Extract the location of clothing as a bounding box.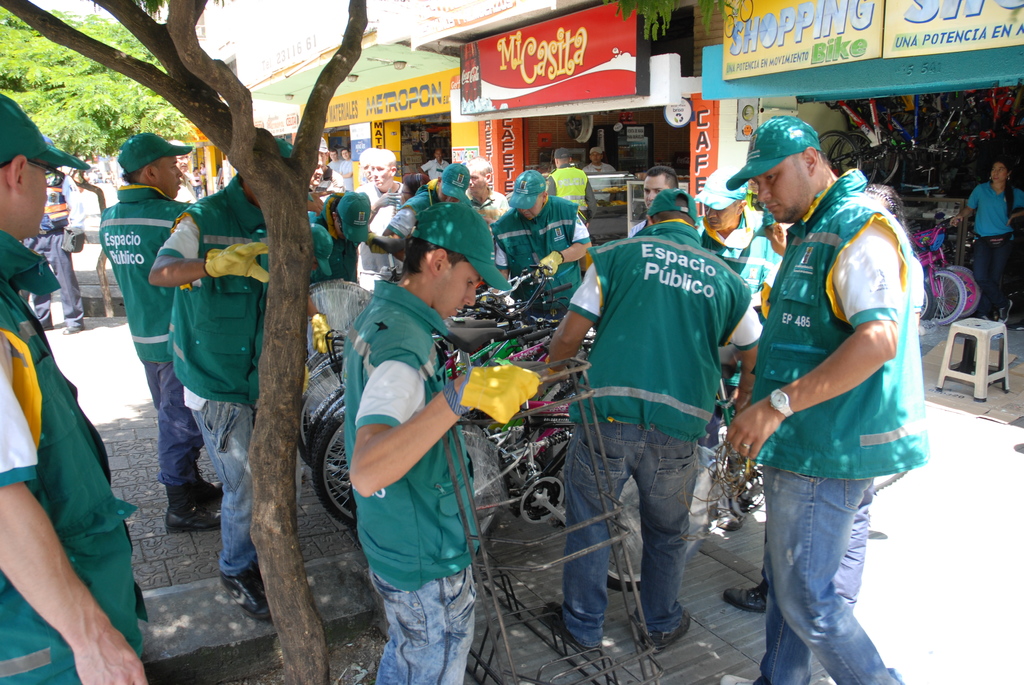
<bbox>559, 221, 751, 640</bbox>.
